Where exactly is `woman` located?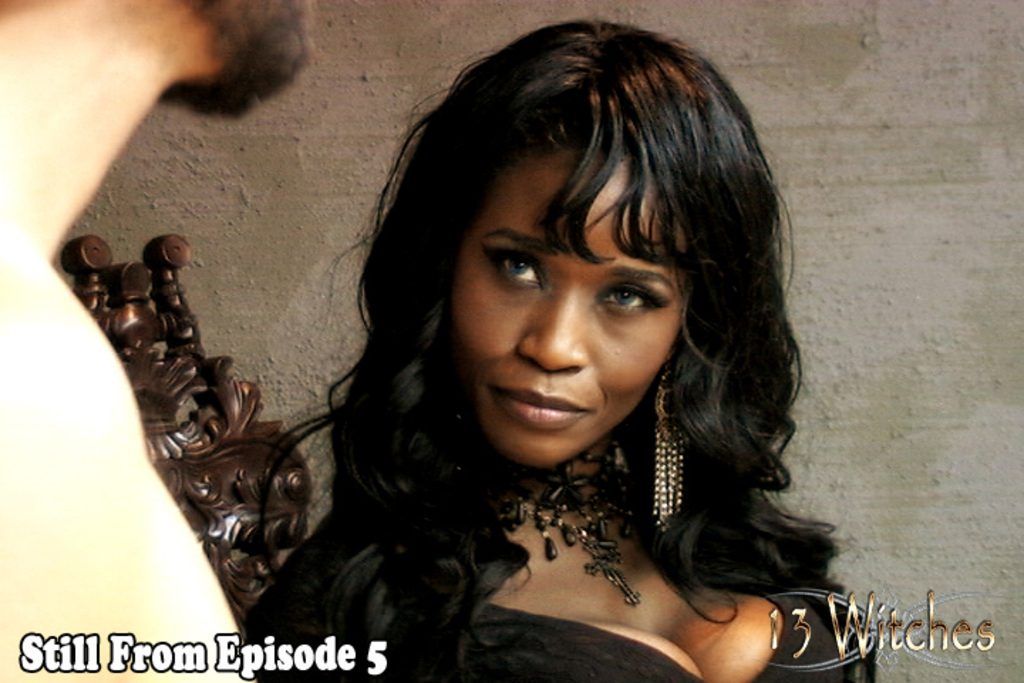
Its bounding box is bbox(192, 10, 878, 682).
